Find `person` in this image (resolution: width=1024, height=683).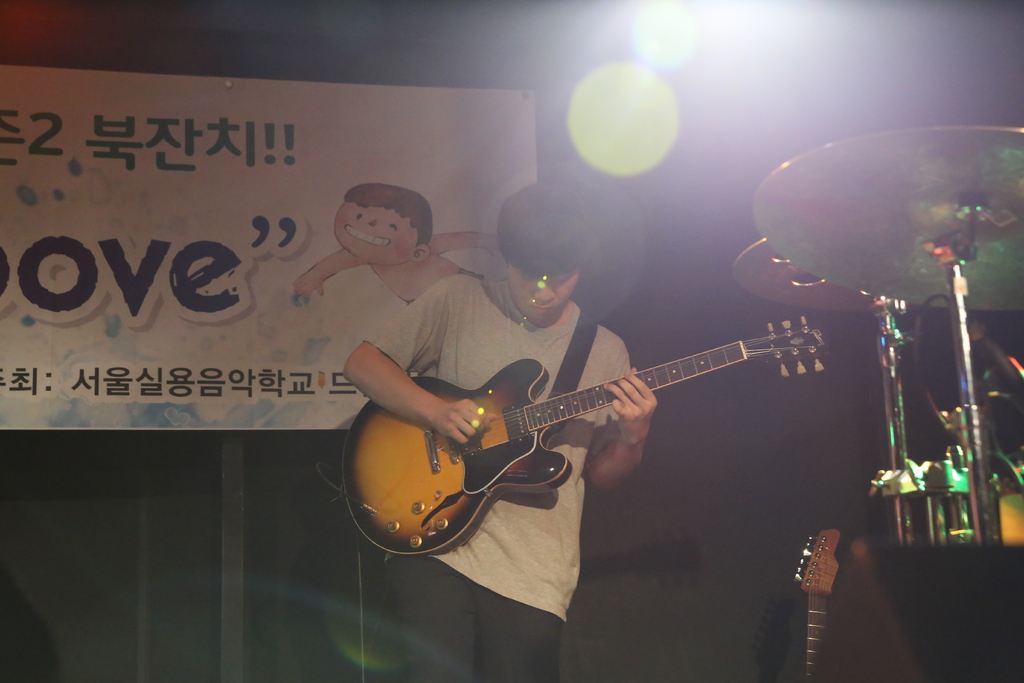
(299, 182, 497, 302).
